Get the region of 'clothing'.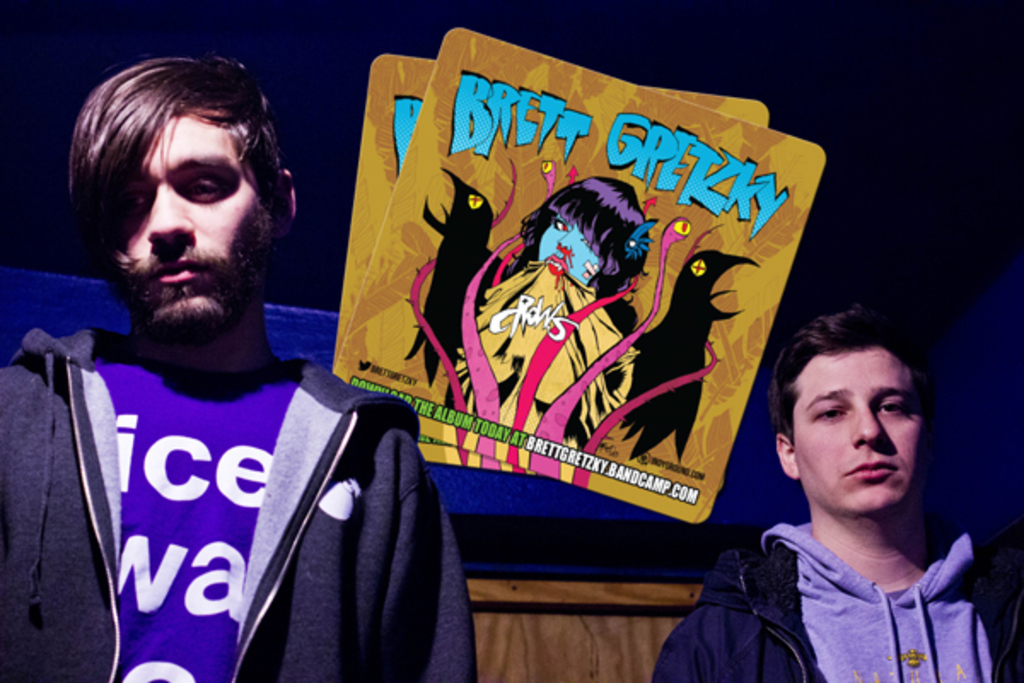
36:265:364:682.
